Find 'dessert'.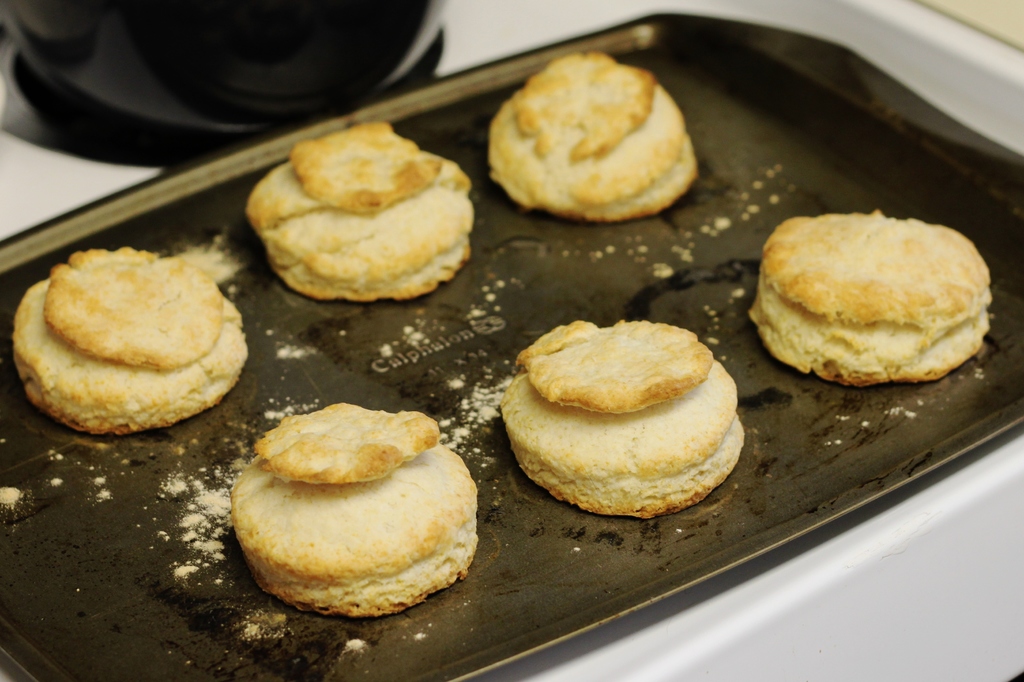
(12,246,250,432).
